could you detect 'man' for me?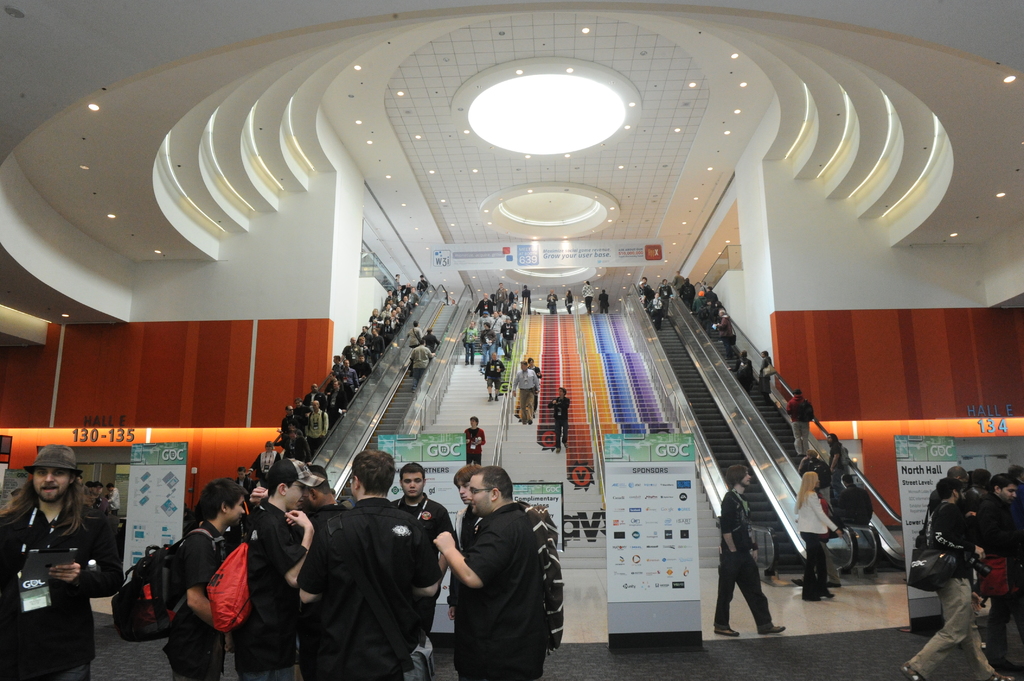
Detection result: [547, 386, 569, 453].
